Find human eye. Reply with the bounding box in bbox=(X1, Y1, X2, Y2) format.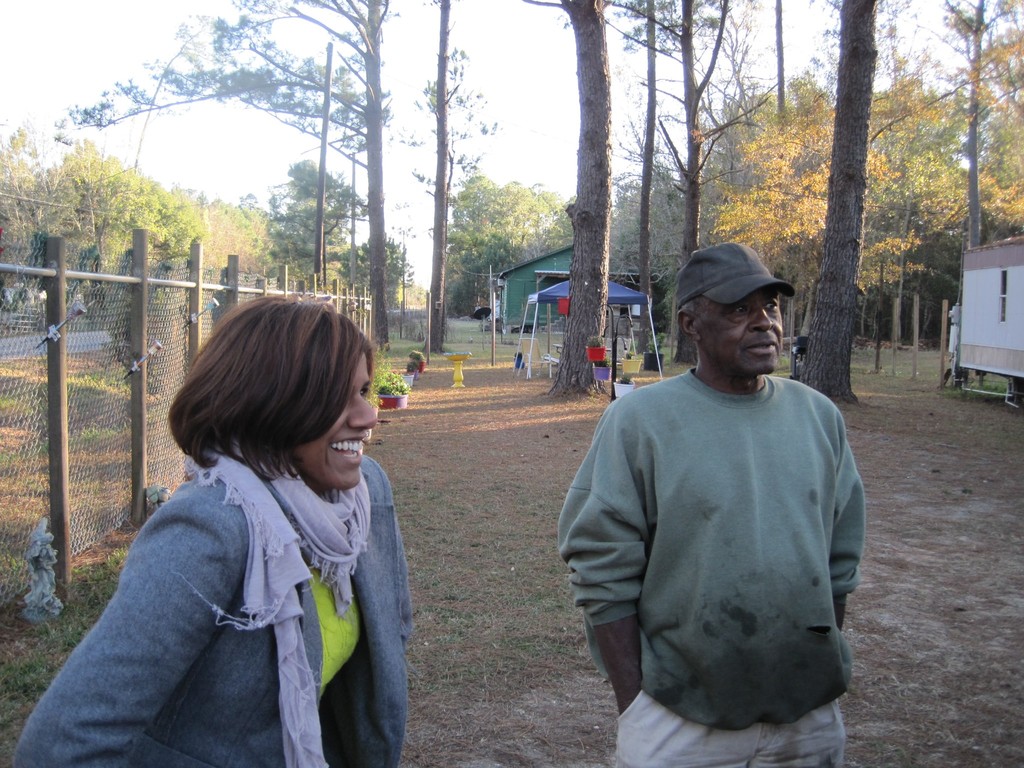
bbox=(762, 297, 777, 313).
